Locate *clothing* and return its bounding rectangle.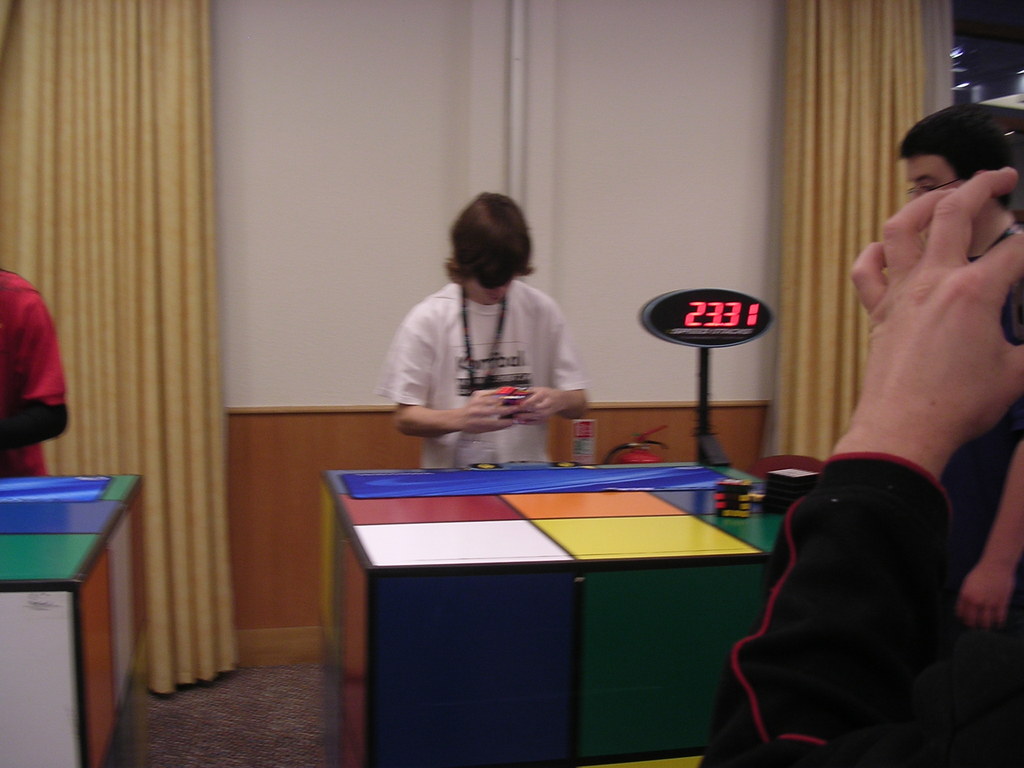
<box>367,278,590,470</box>.
